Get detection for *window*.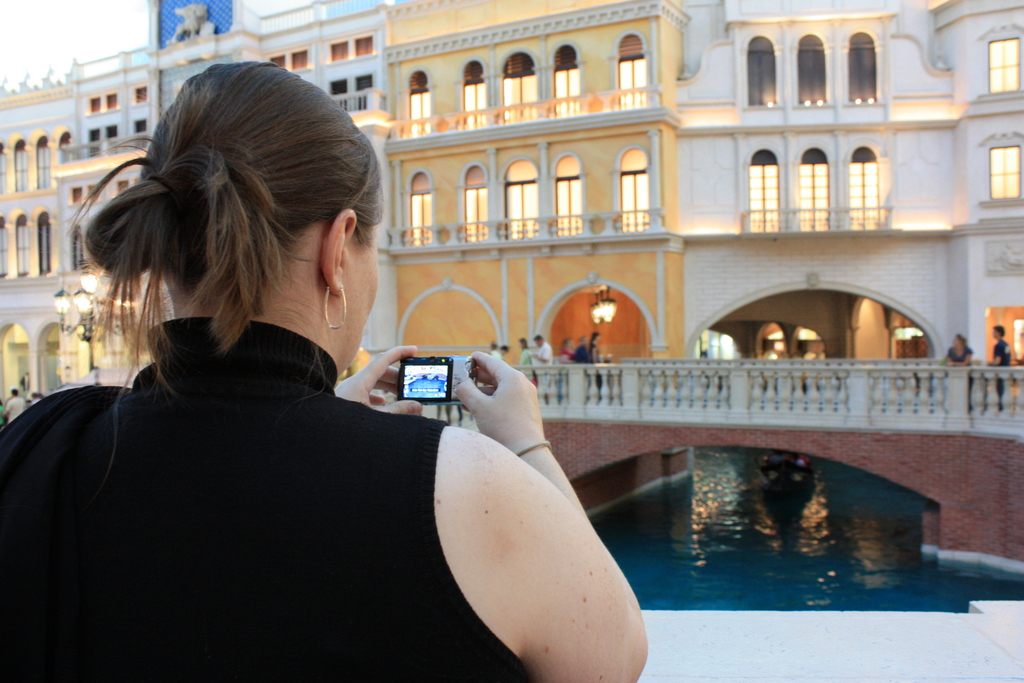
Detection: pyautogui.locateOnScreen(291, 50, 309, 72).
